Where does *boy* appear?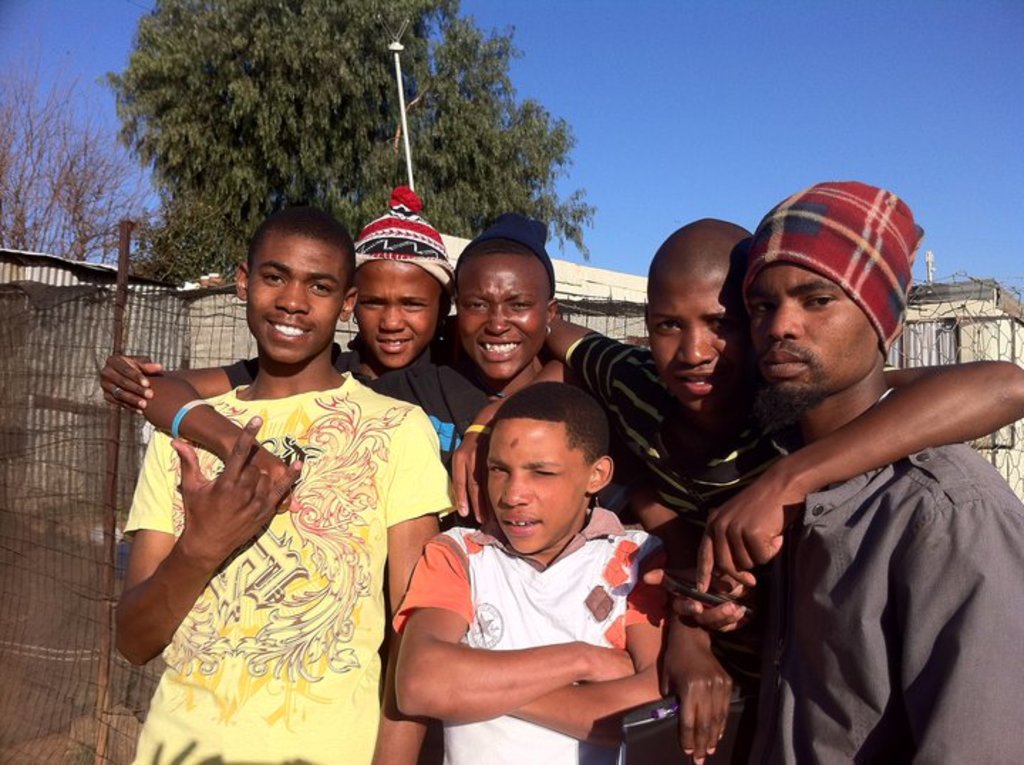
Appears at bbox=(149, 183, 495, 764).
